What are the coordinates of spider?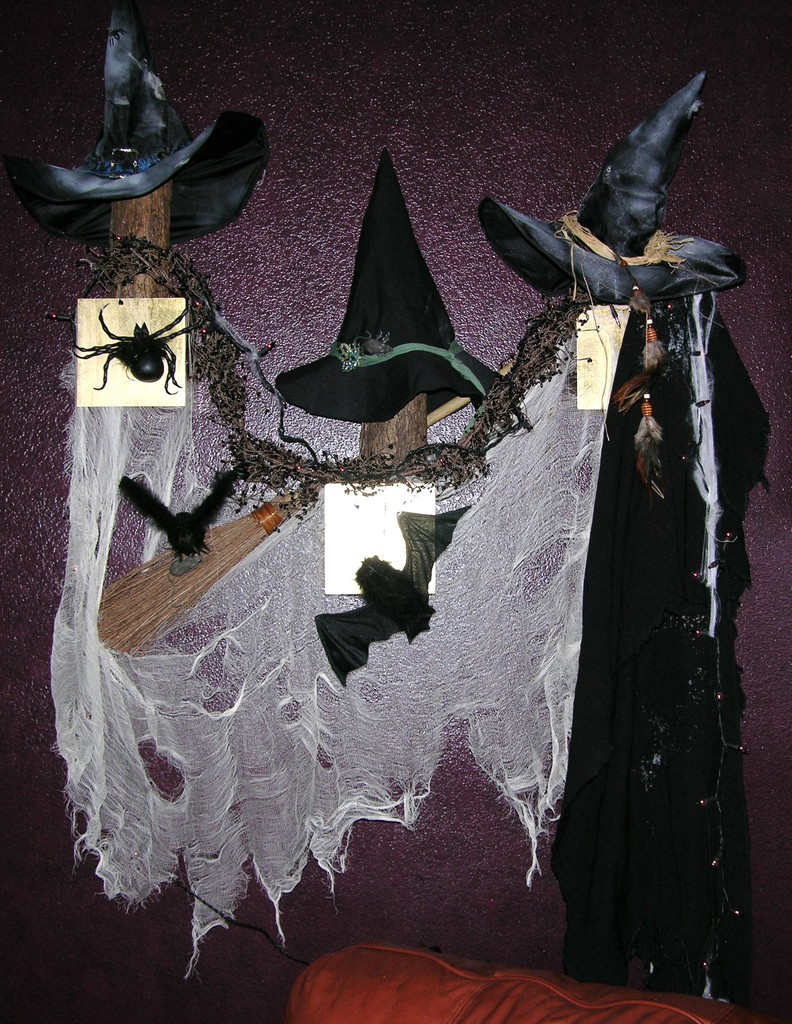
box(63, 301, 201, 397).
